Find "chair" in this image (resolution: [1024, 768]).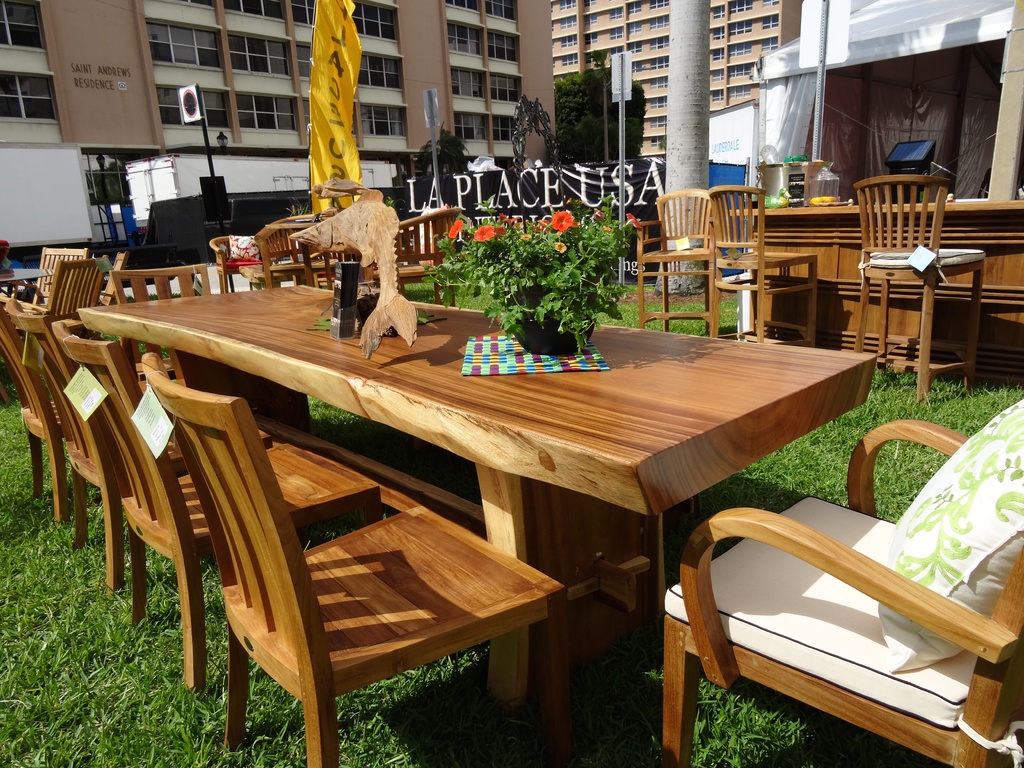
bbox(54, 316, 383, 697).
